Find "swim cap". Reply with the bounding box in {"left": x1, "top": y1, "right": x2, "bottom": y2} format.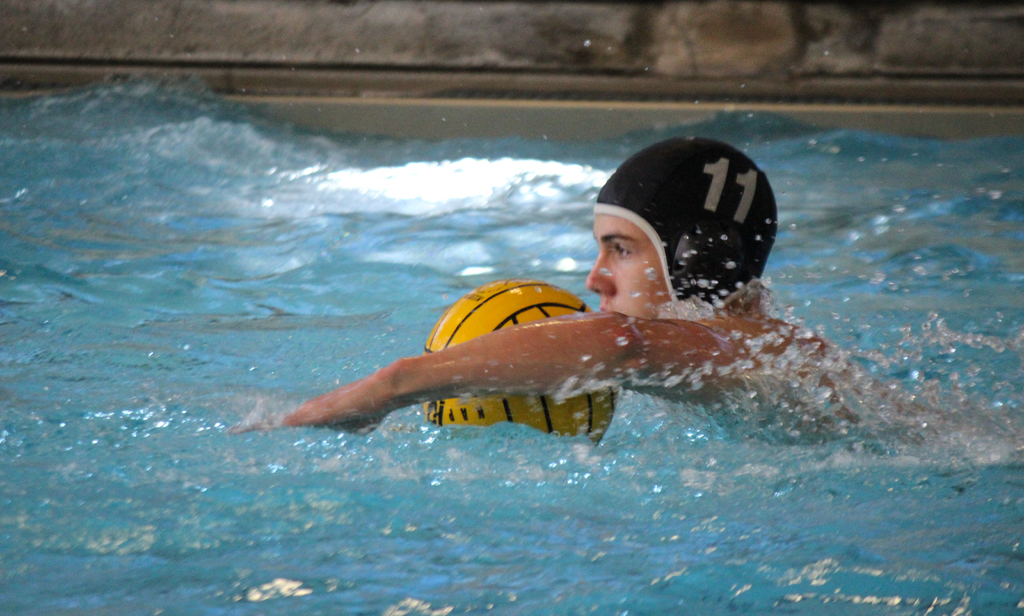
{"left": 591, "top": 134, "right": 778, "bottom": 312}.
